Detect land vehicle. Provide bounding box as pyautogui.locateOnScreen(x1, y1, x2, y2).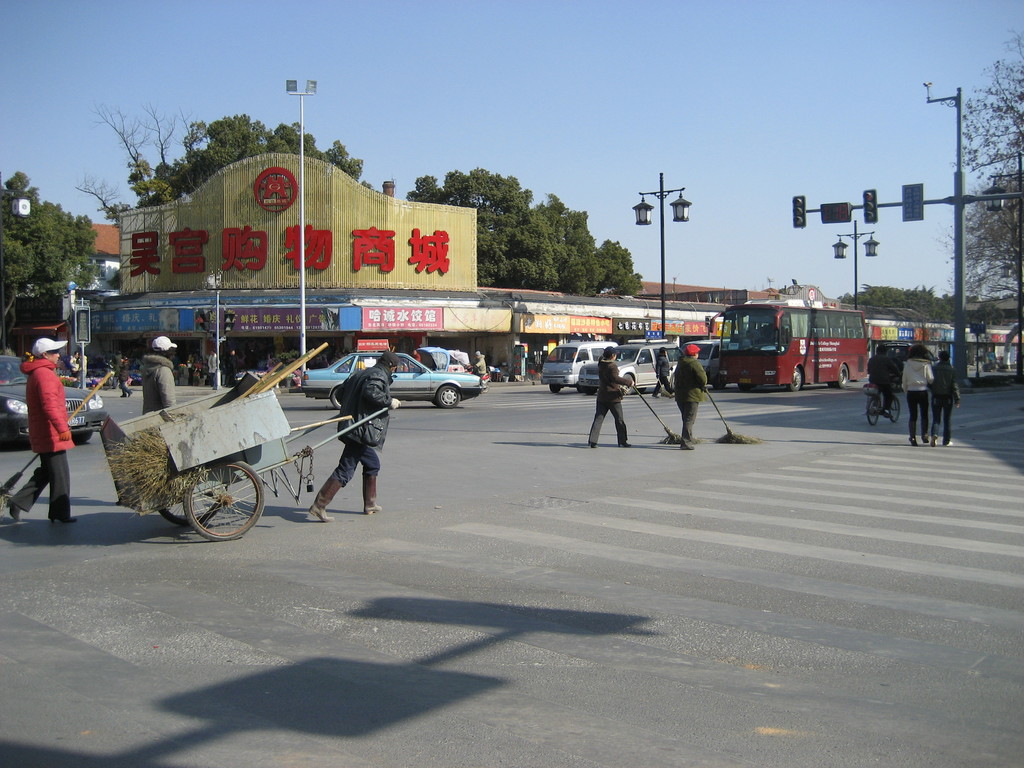
pyautogui.locateOnScreen(309, 346, 483, 410).
